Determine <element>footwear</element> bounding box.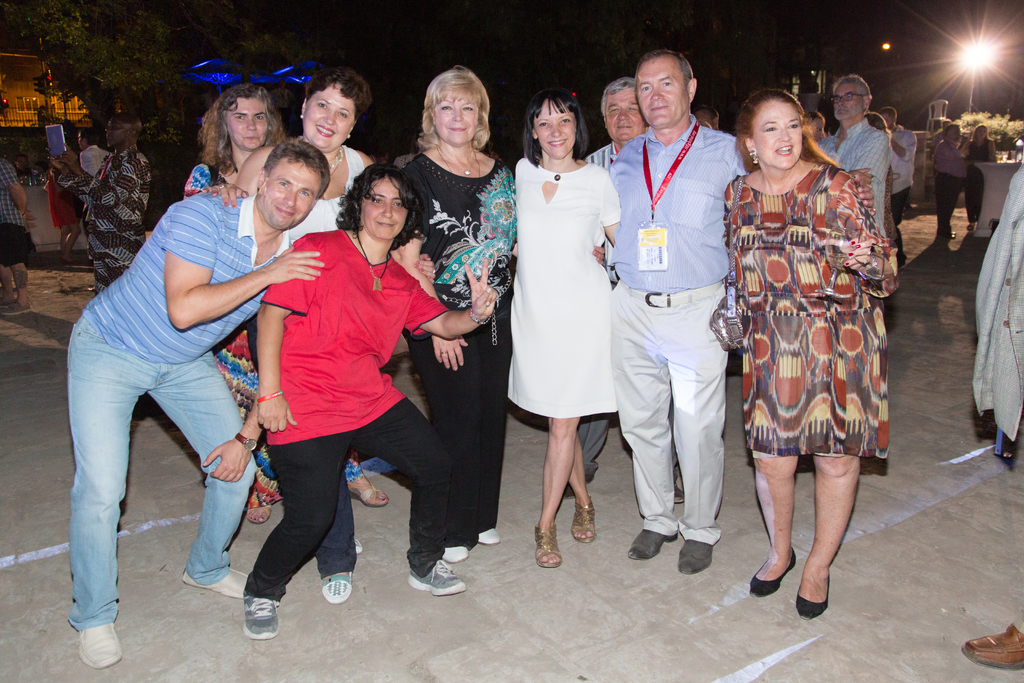
Determined: [481, 529, 500, 546].
